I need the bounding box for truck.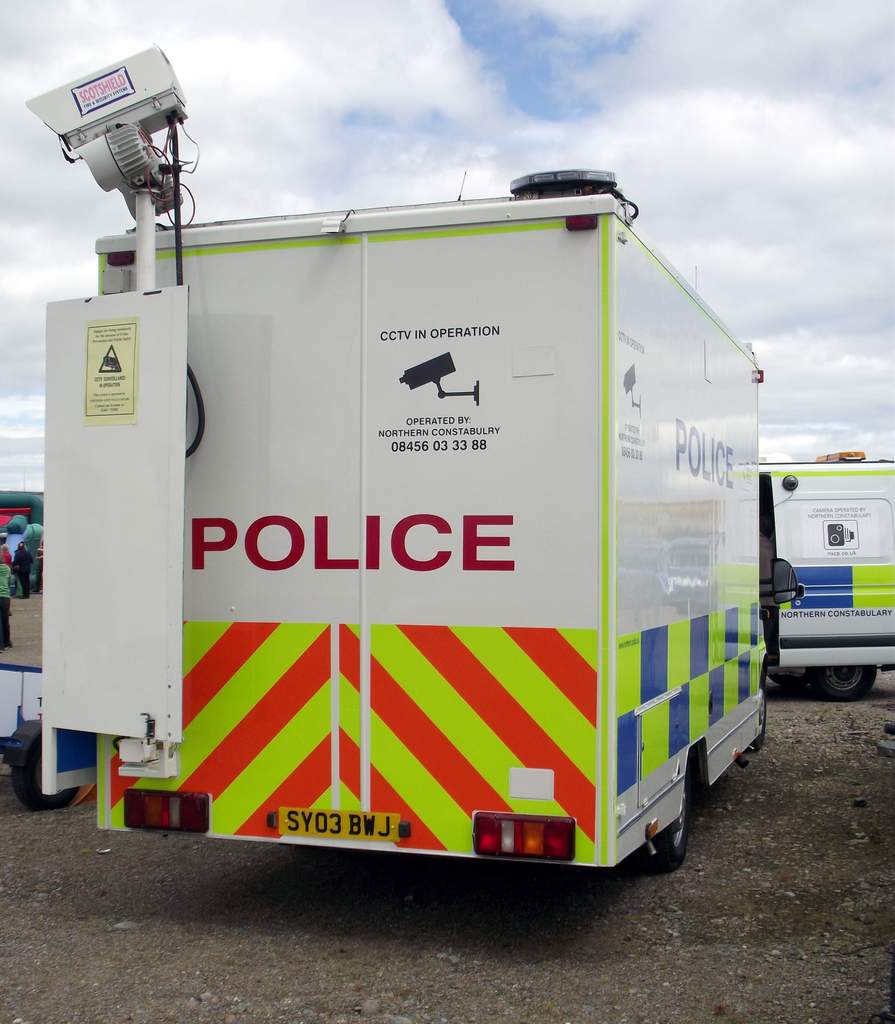
Here it is: rect(72, 106, 803, 906).
